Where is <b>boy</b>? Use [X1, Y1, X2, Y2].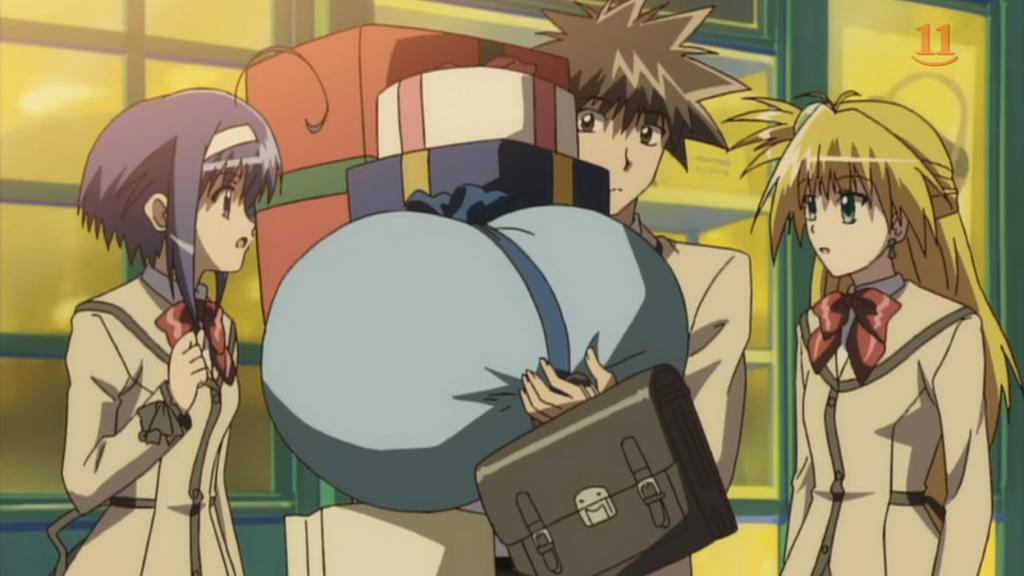
[530, 0, 754, 575].
